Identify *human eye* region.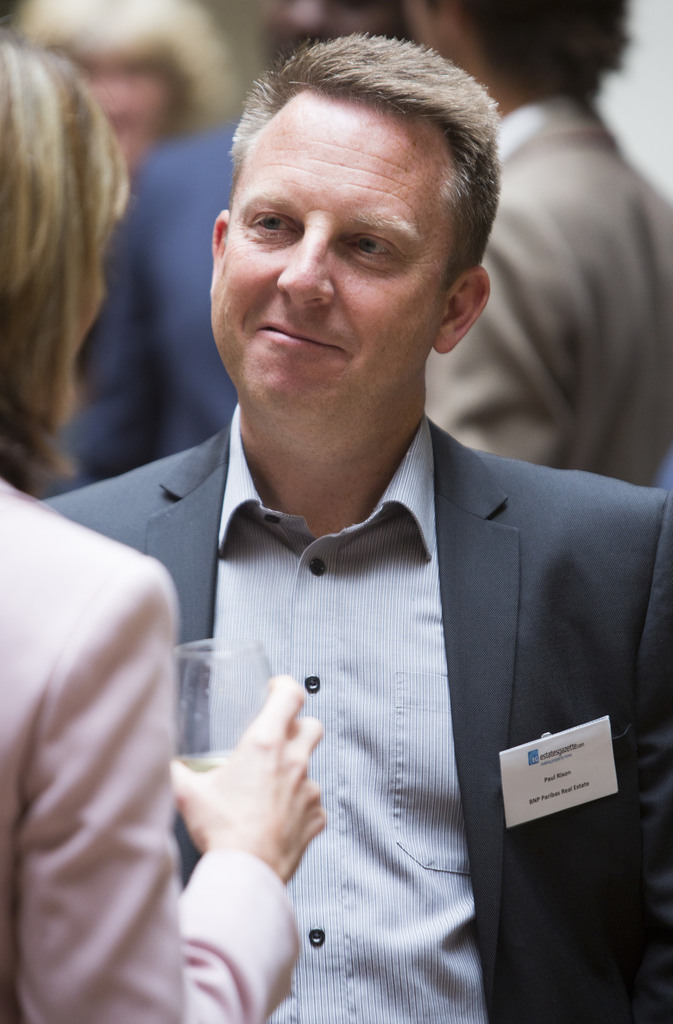
Region: rect(248, 210, 302, 241).
